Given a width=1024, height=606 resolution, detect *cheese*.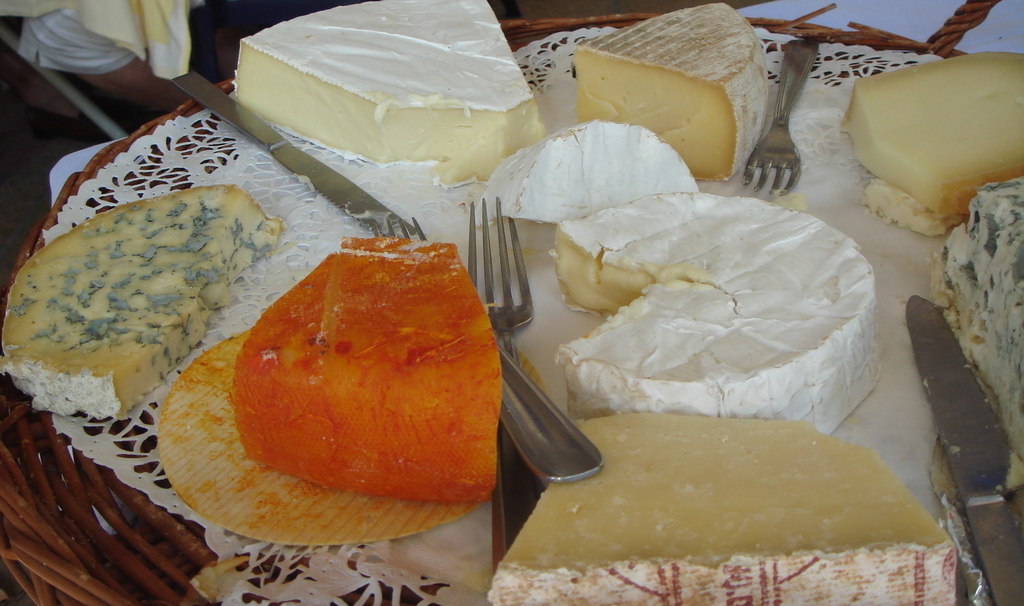
0:178:280:418.
